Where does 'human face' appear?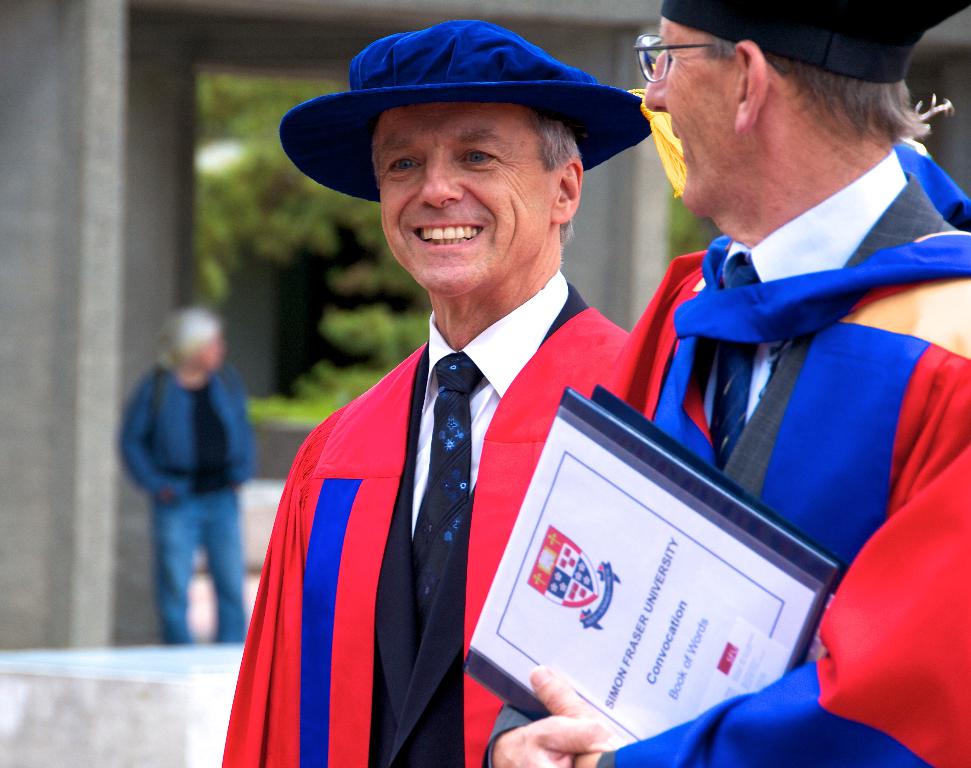
Appears at [left=635, top=16, right=744, bottom=214].
